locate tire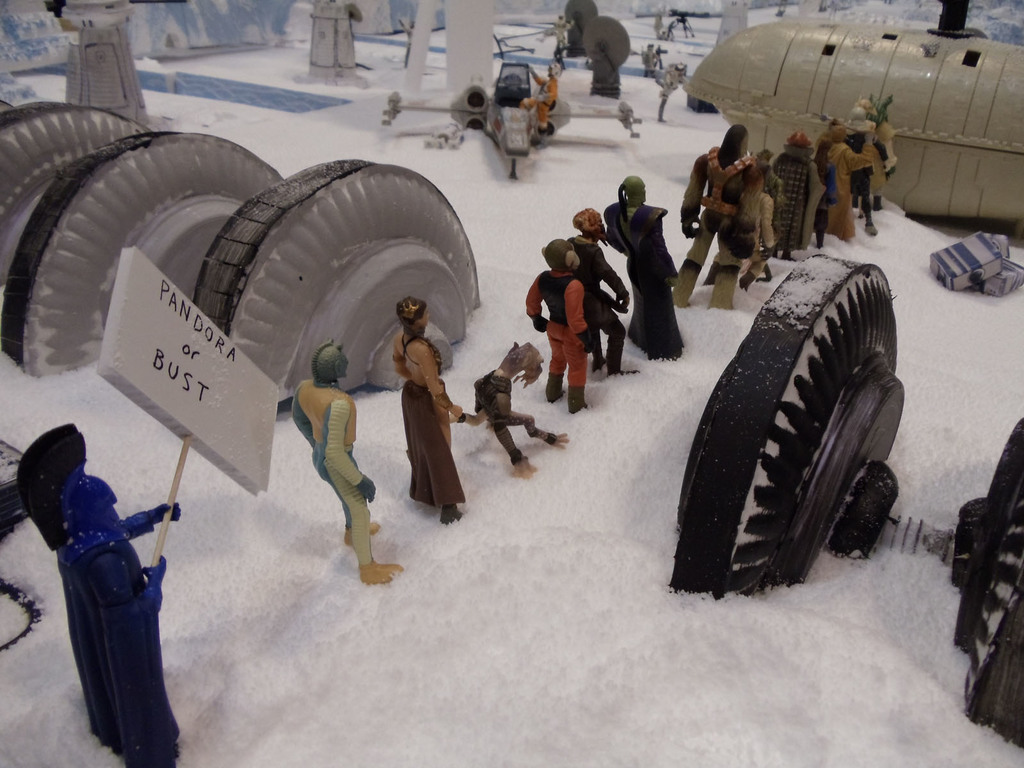
(x1=0, y1=100, x2=148, y2=308)
